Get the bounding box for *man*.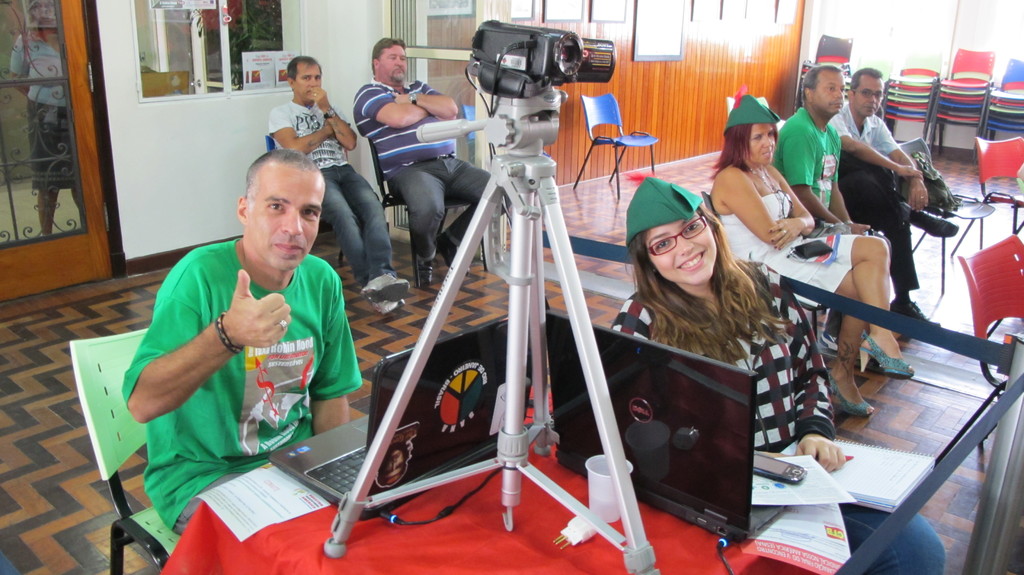
box(831, 69, 958, 330).
